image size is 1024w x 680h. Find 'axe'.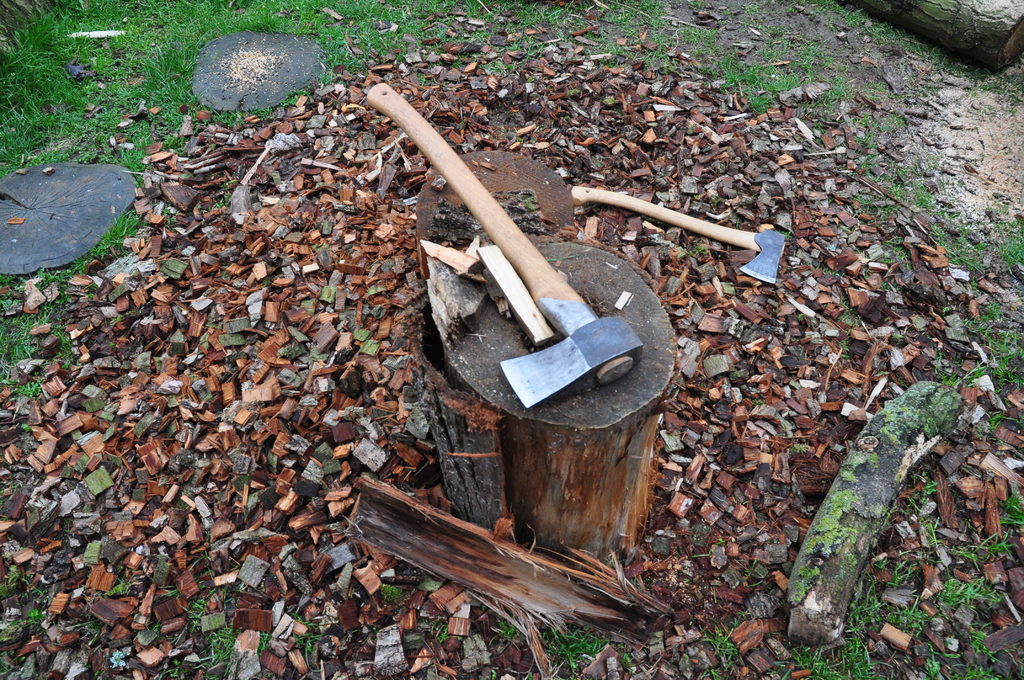
[572, 185, 788, 281].
